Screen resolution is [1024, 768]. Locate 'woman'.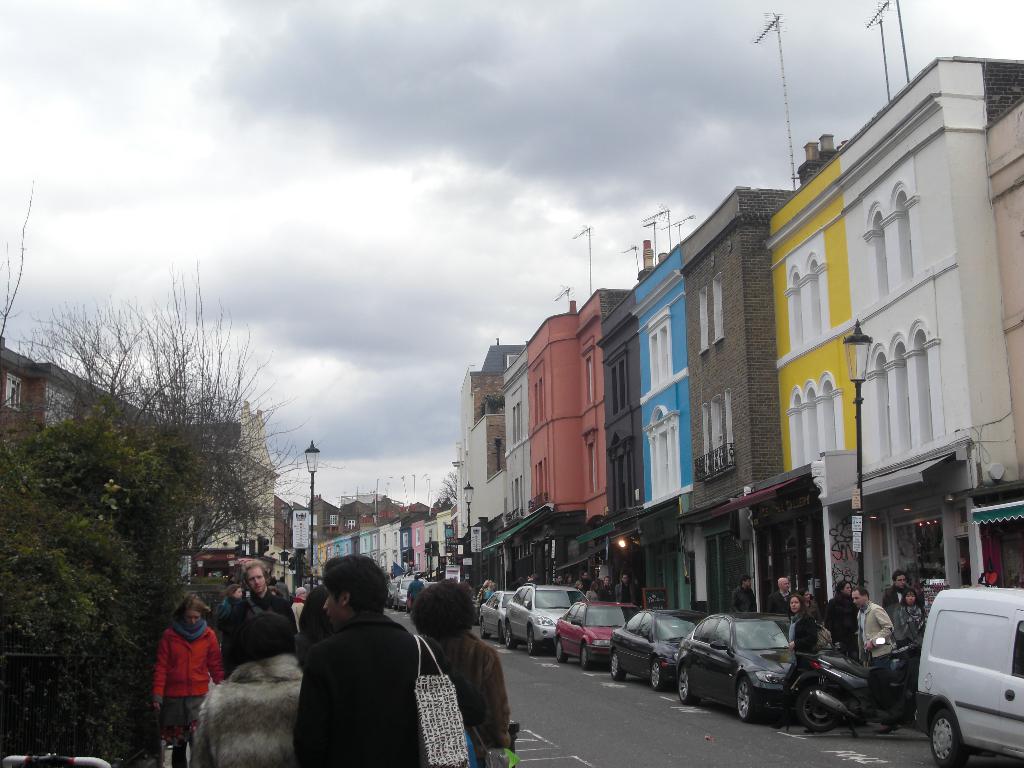
[left=821, top=579, right=858, bottom=653].
